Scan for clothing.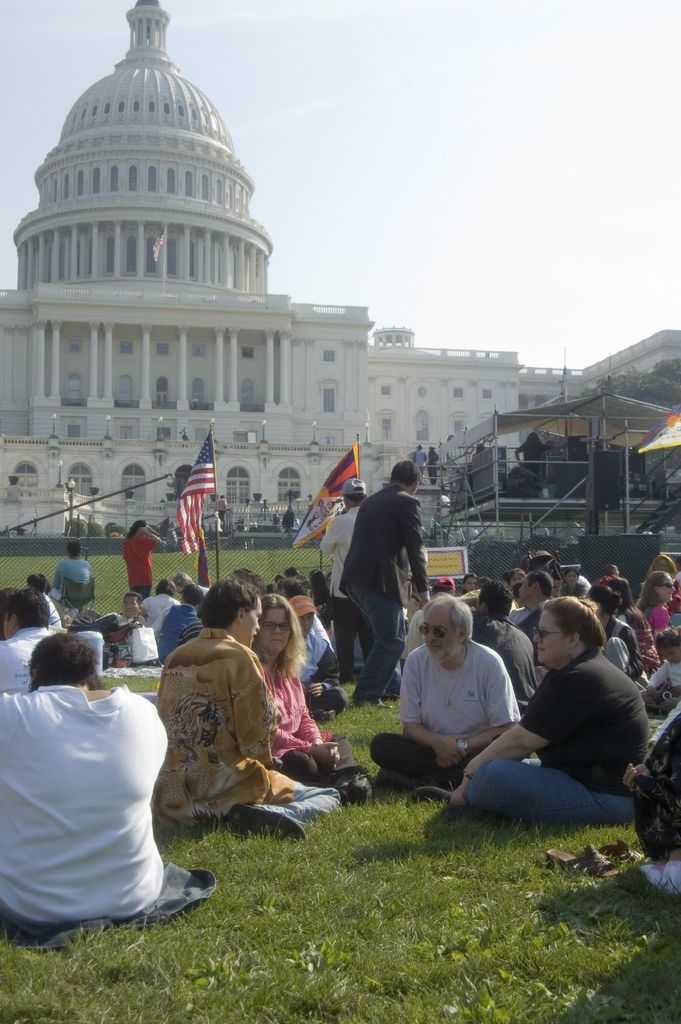
Scan result: region(143, 593, 177, 627).
